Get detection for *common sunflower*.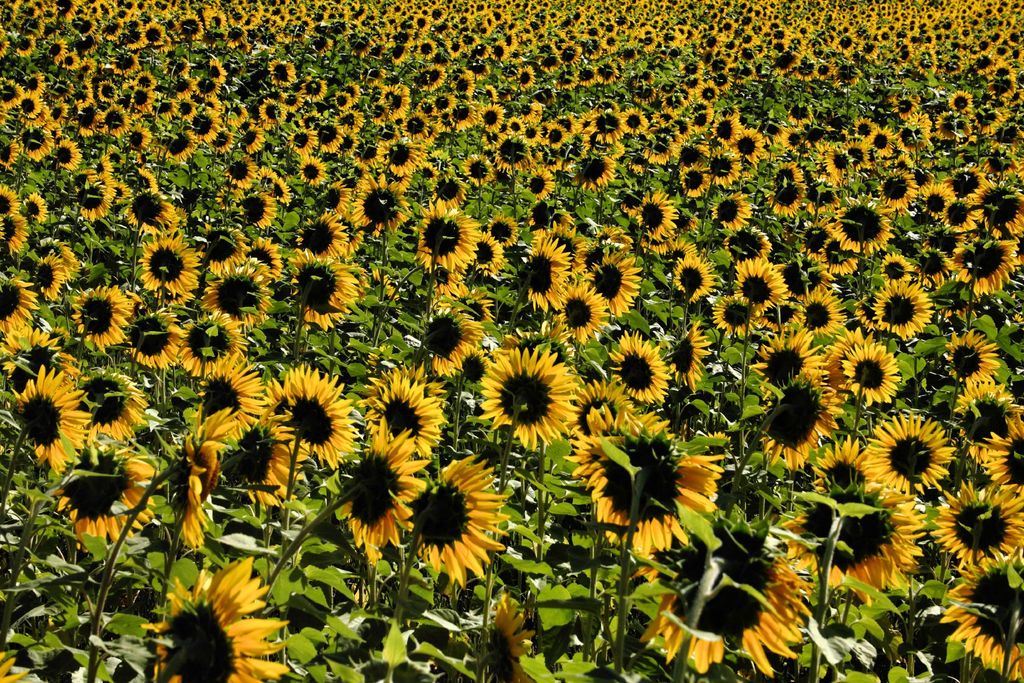
Detection: select_region(52, 445, 148, 533).
